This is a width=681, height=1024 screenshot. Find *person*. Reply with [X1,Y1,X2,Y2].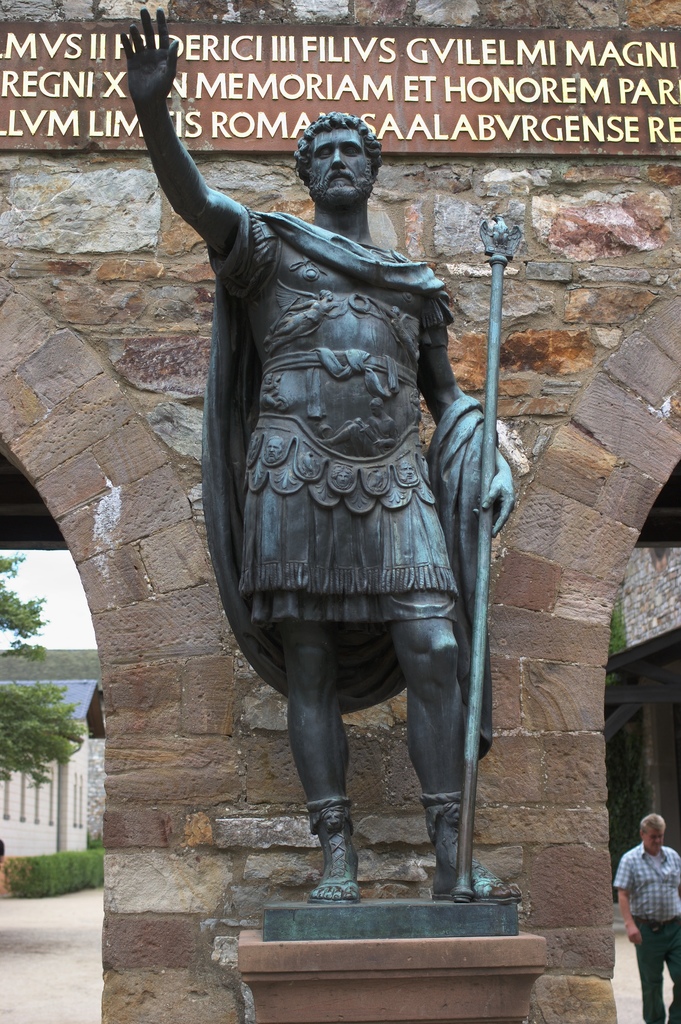
[615,812,680,1023].
